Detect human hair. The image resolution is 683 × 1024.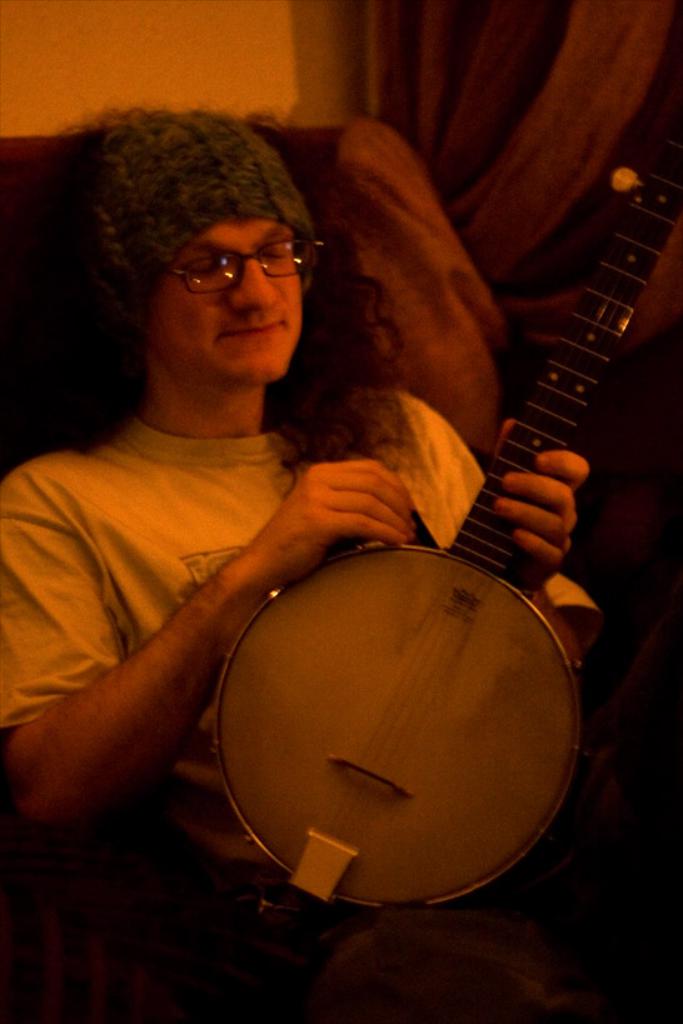
40/105/439/456.
